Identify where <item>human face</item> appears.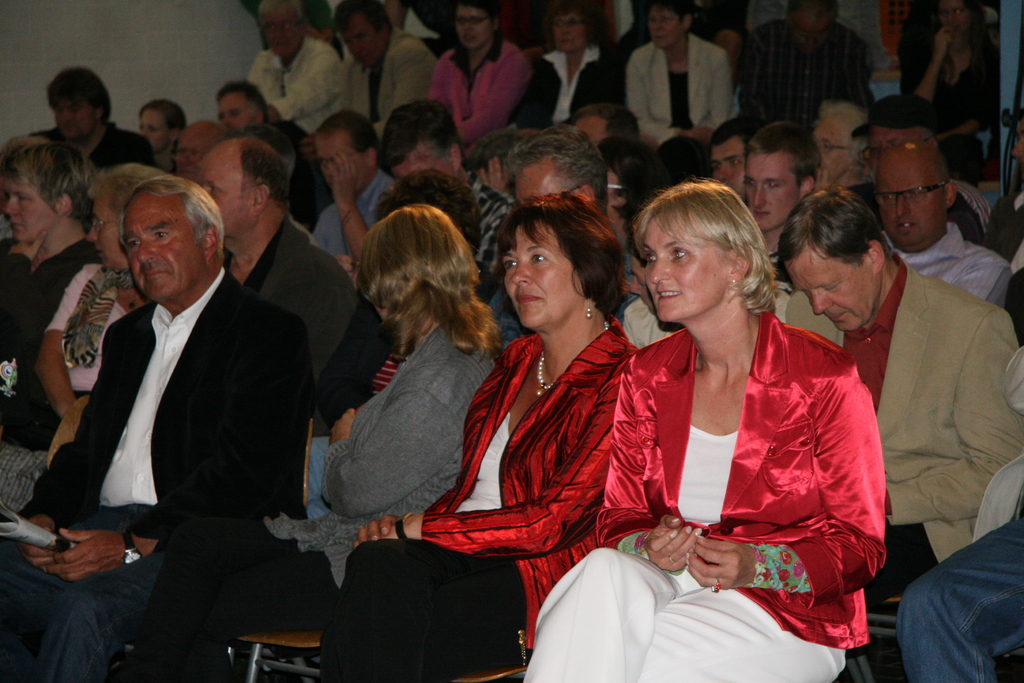
Appears at box(197, 154, 244, 232).
